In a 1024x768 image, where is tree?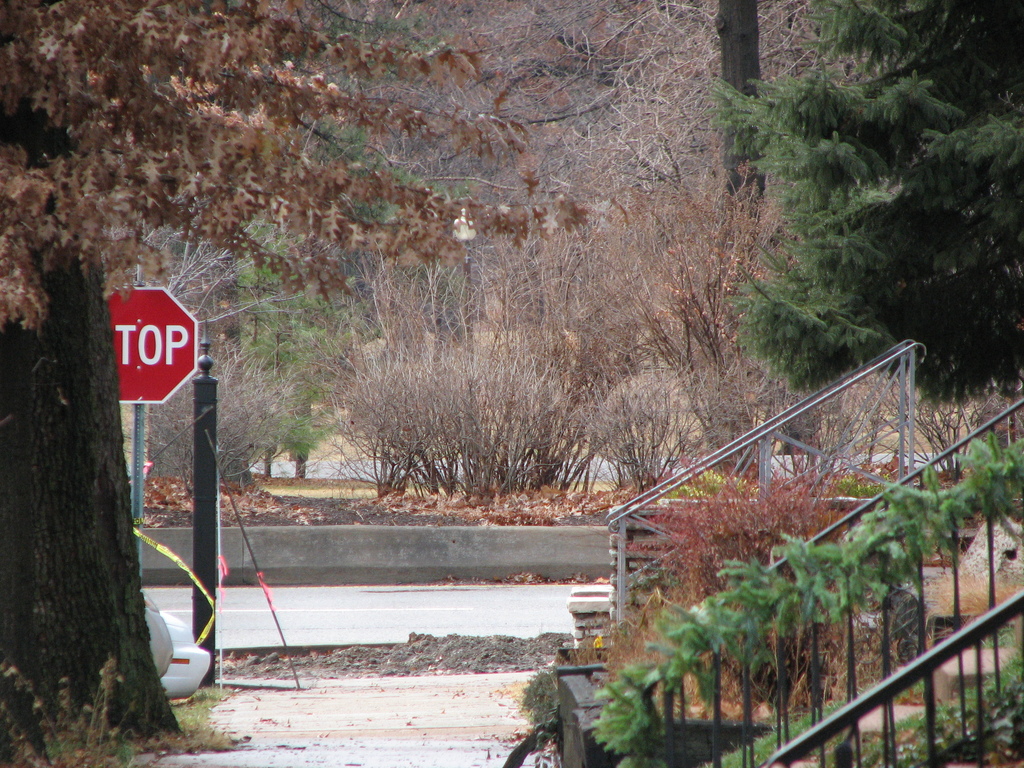
l=0, t=0, r=598, b=755.
